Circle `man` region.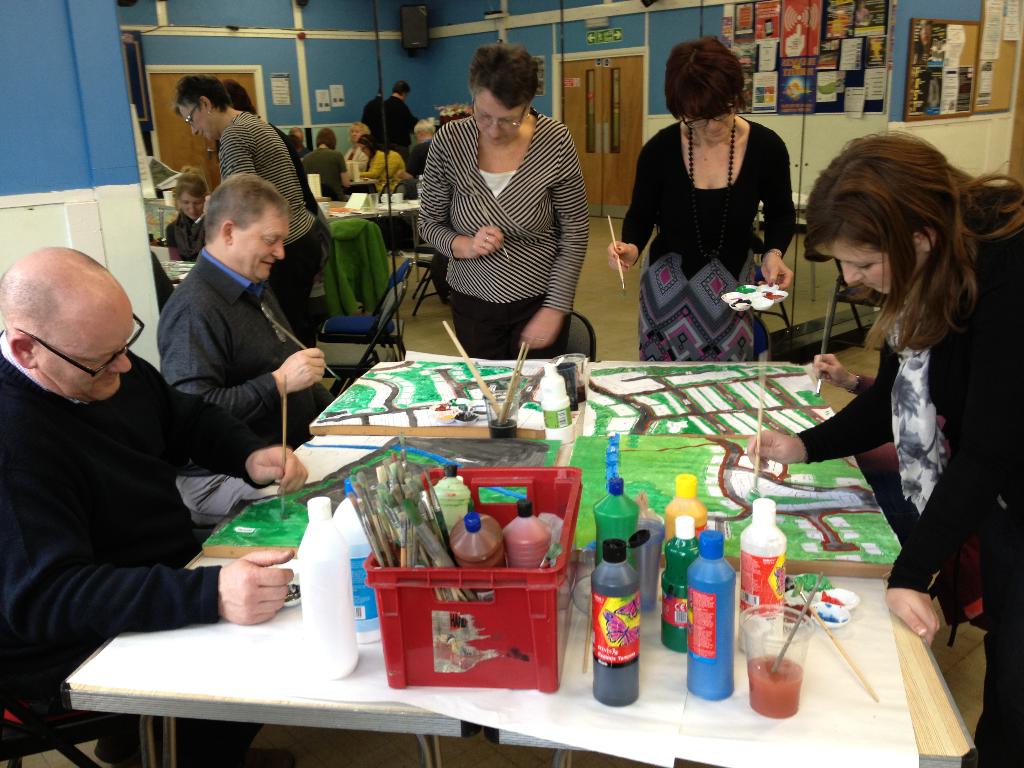
Region: box(149, 176, 340, 522).
